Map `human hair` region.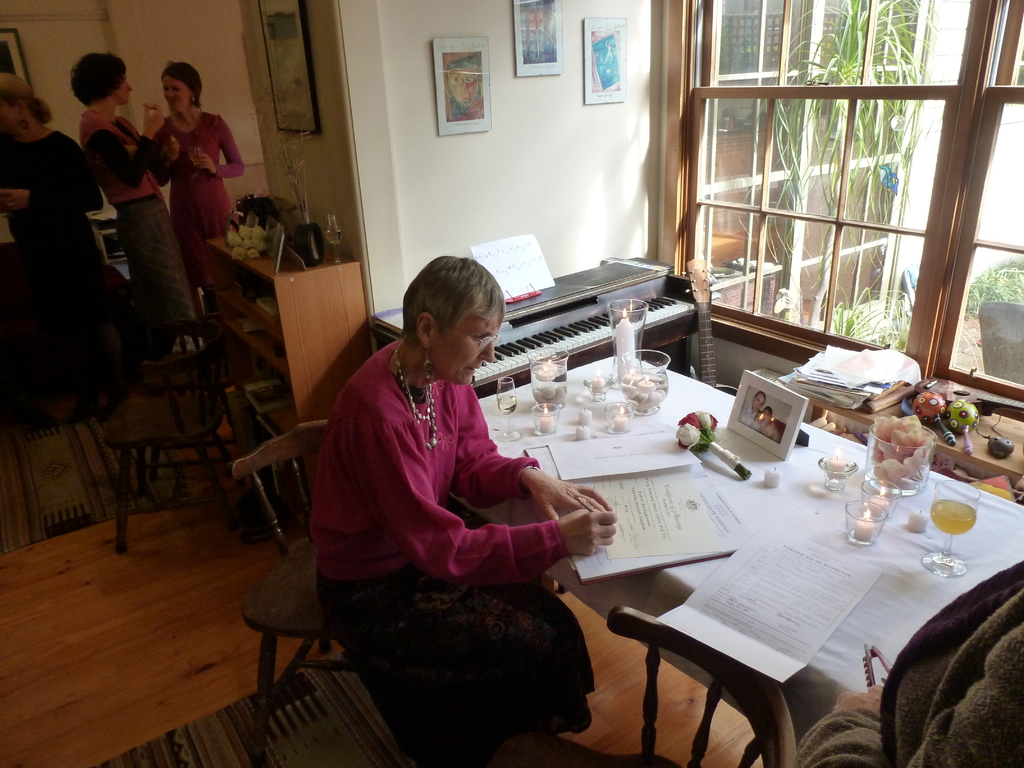
Mapped to (left=397, top=252, right=497, bottom=366).
